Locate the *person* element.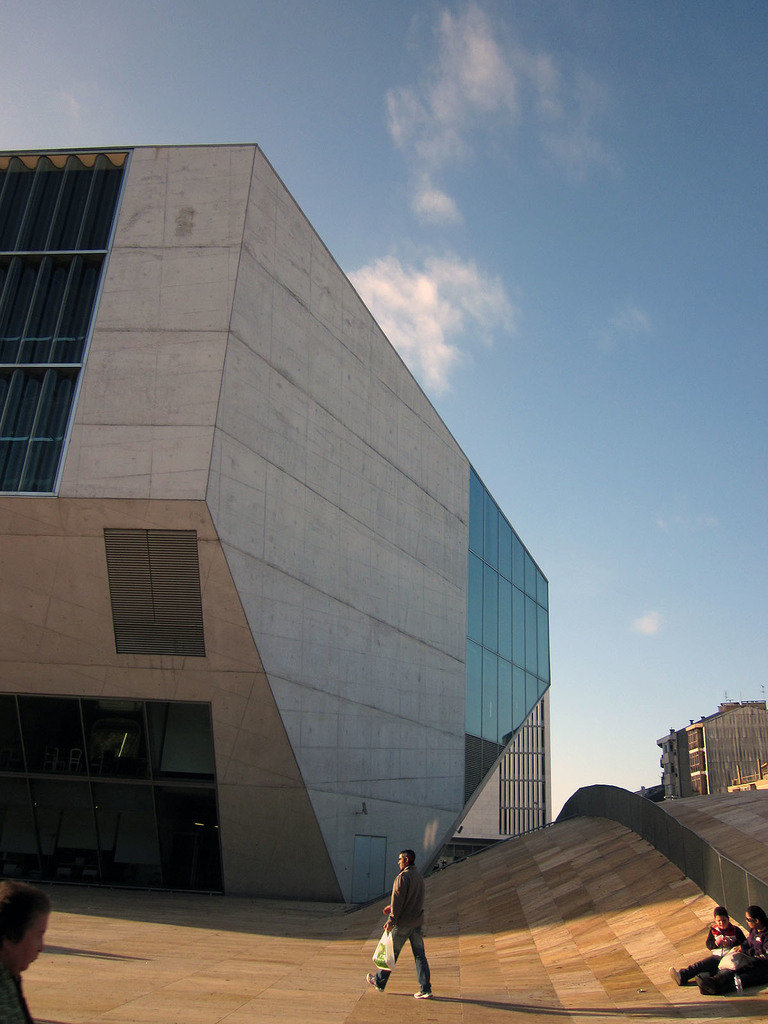
Element bbox: rect(668, 904, 748, 989).
